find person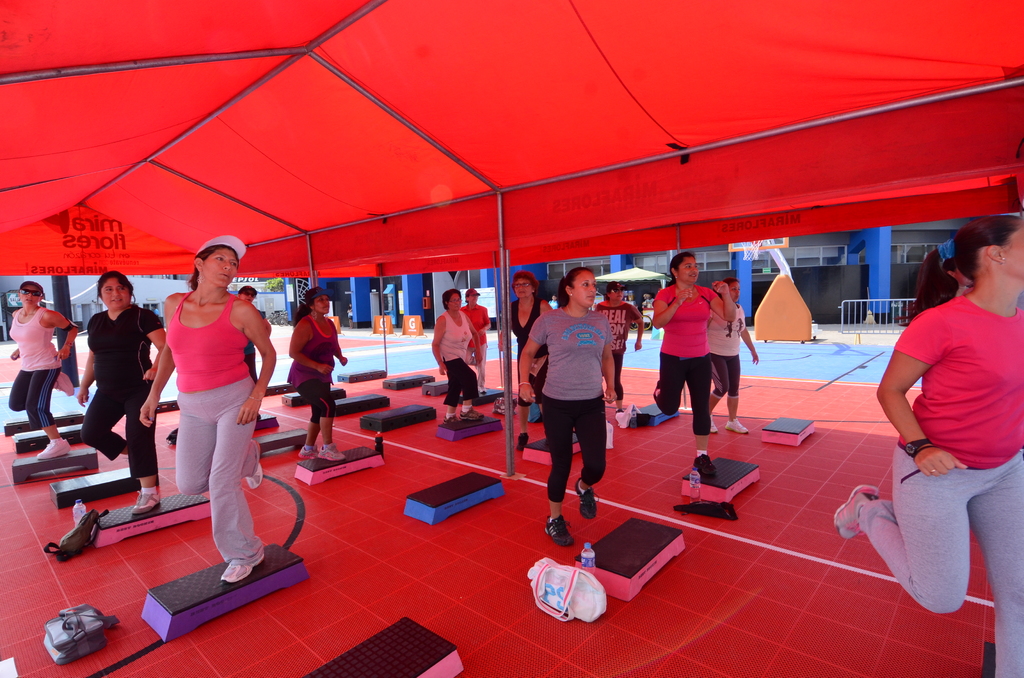
{"x1": 73, "y1": 272, "x2": 172, "y2": 516}
